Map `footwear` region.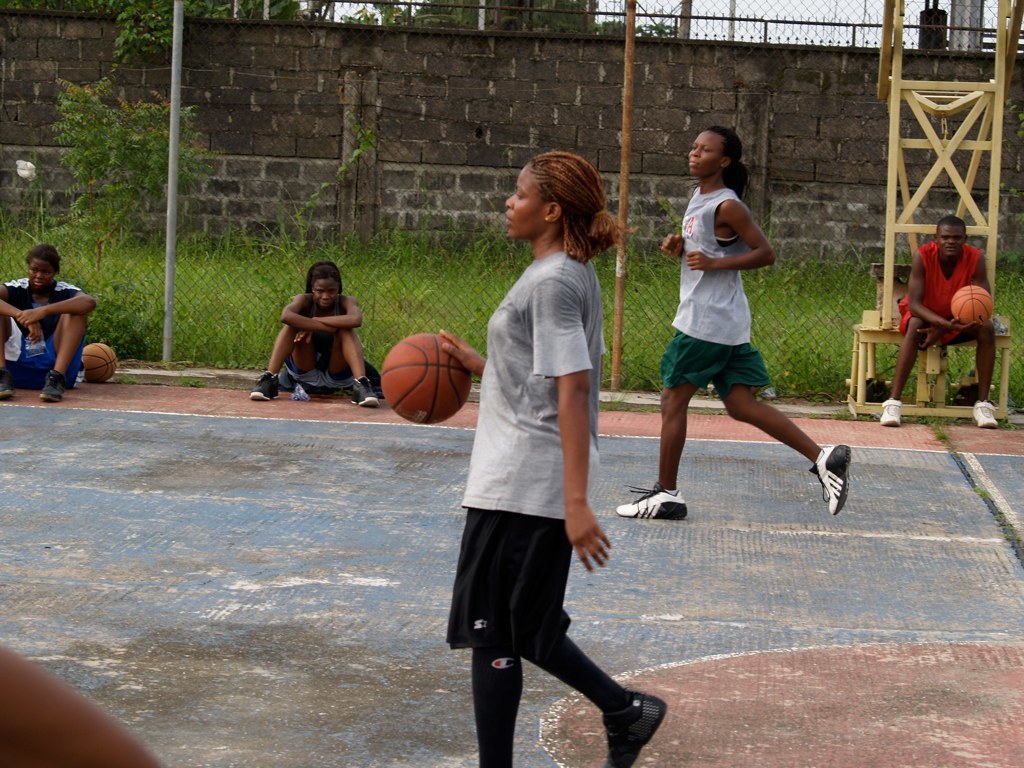
Mapped to [x1=249, y1=369, x2=283, y2=401].
